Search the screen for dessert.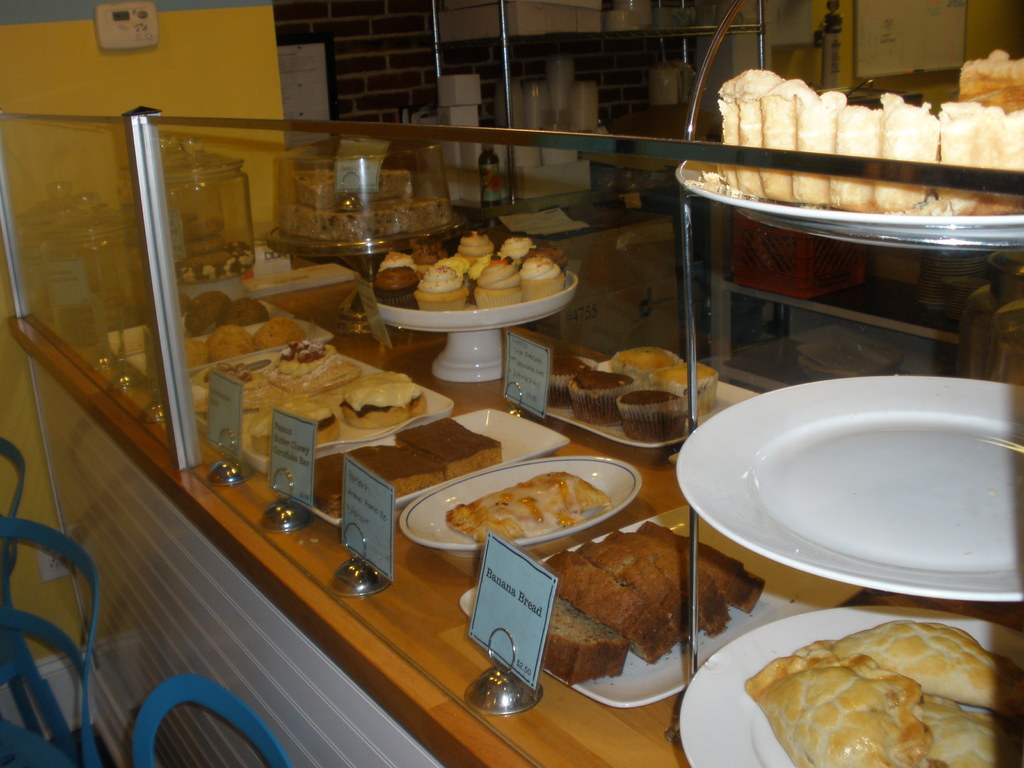
Found at left=381, top=256, right=425, bottom=298.
